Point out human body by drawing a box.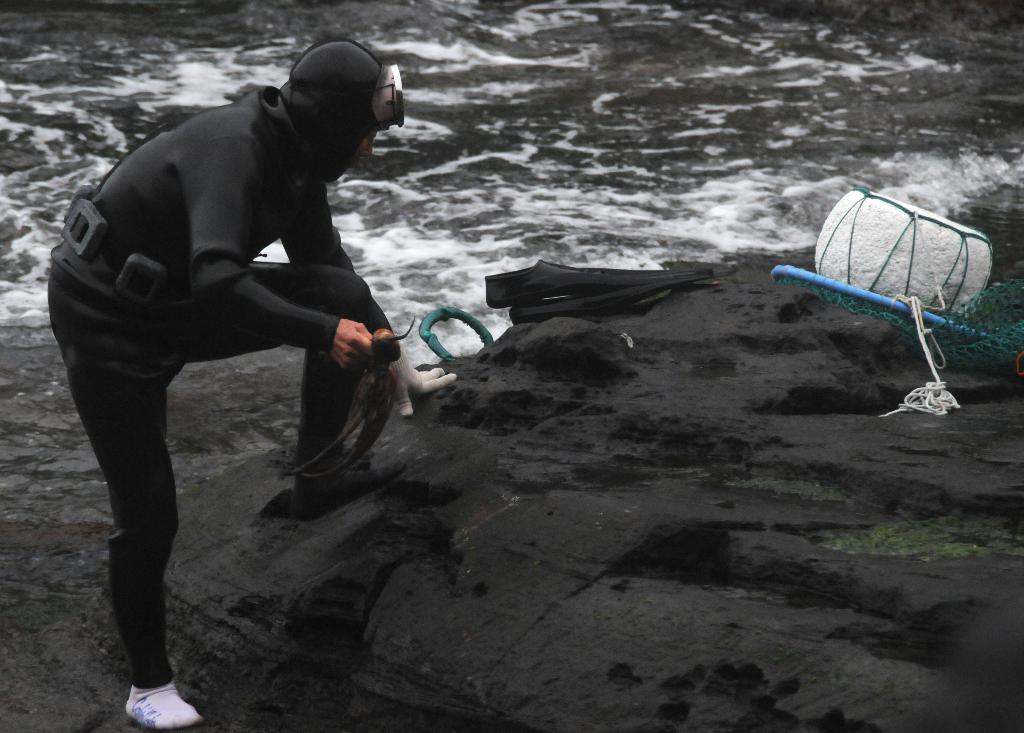
[42,51,390,676].
